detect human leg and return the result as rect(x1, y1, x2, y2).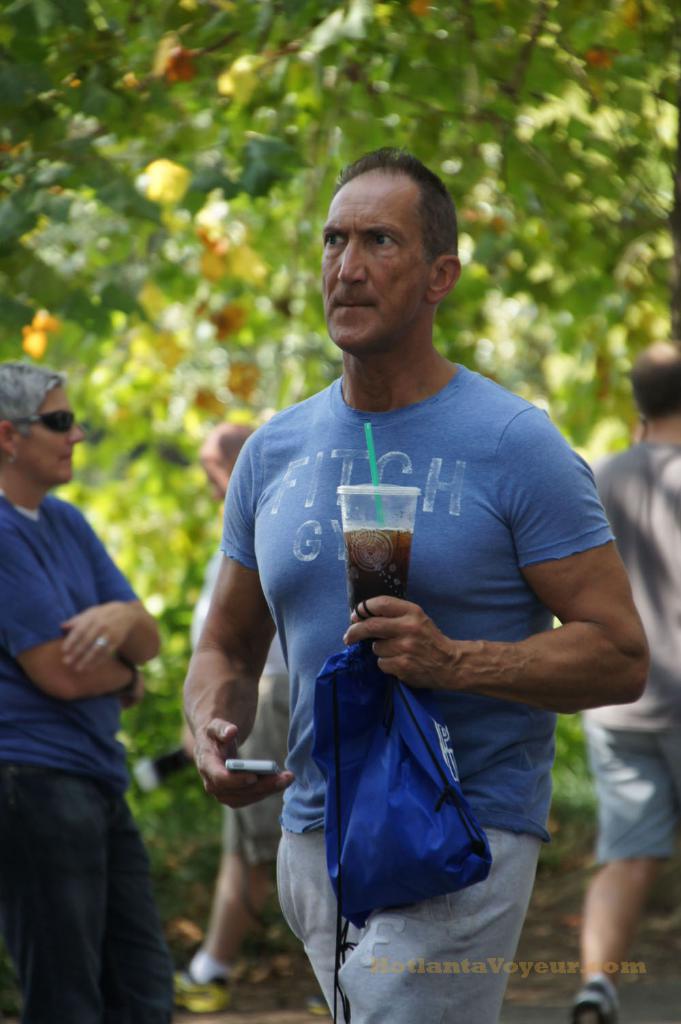
rect(98, 792, 168, 1023).
